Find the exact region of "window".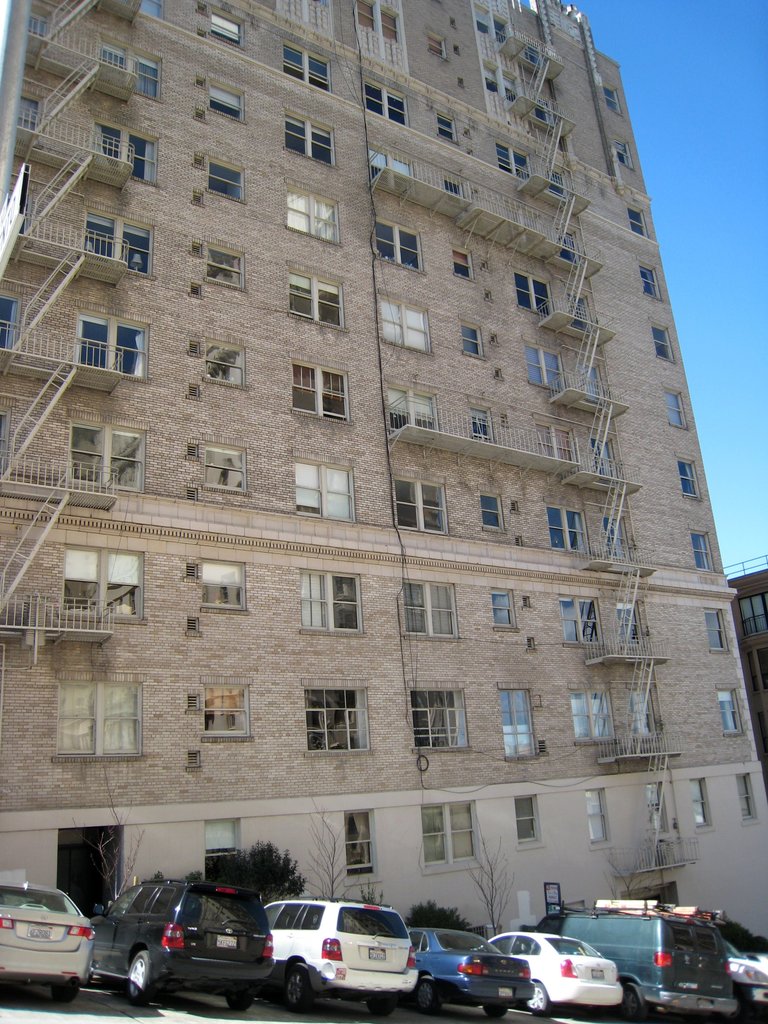
Exact region: bbox=[202, 4, 244, 50].
